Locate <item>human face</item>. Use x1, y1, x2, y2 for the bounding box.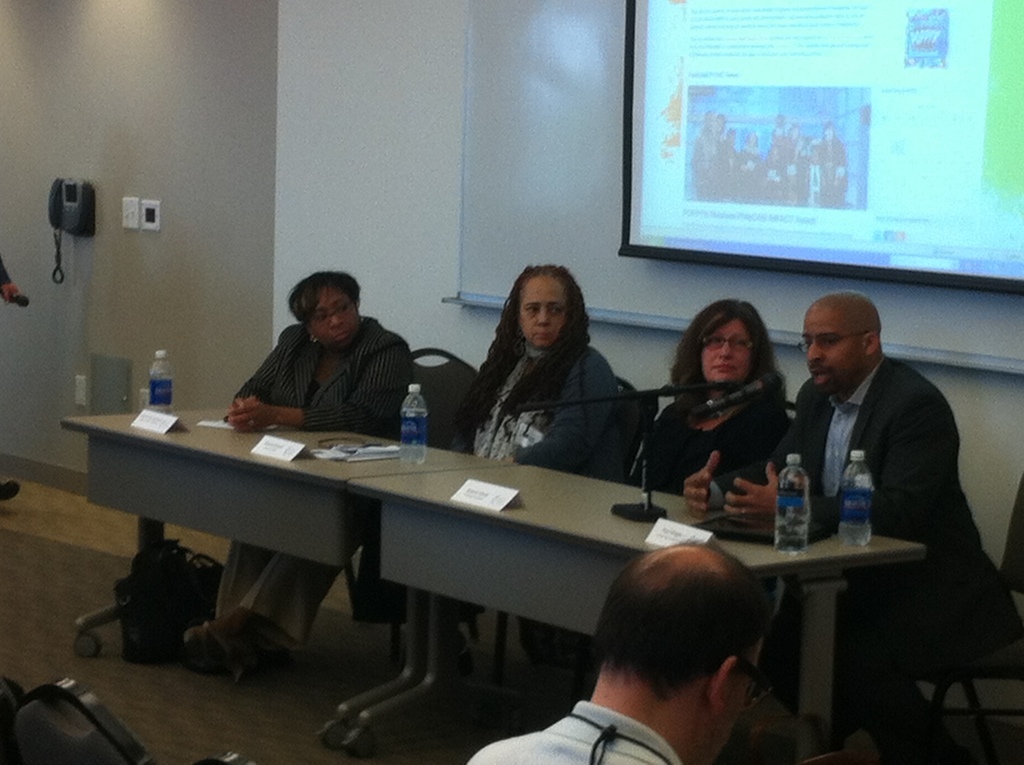
721, 622, 766, 762.
